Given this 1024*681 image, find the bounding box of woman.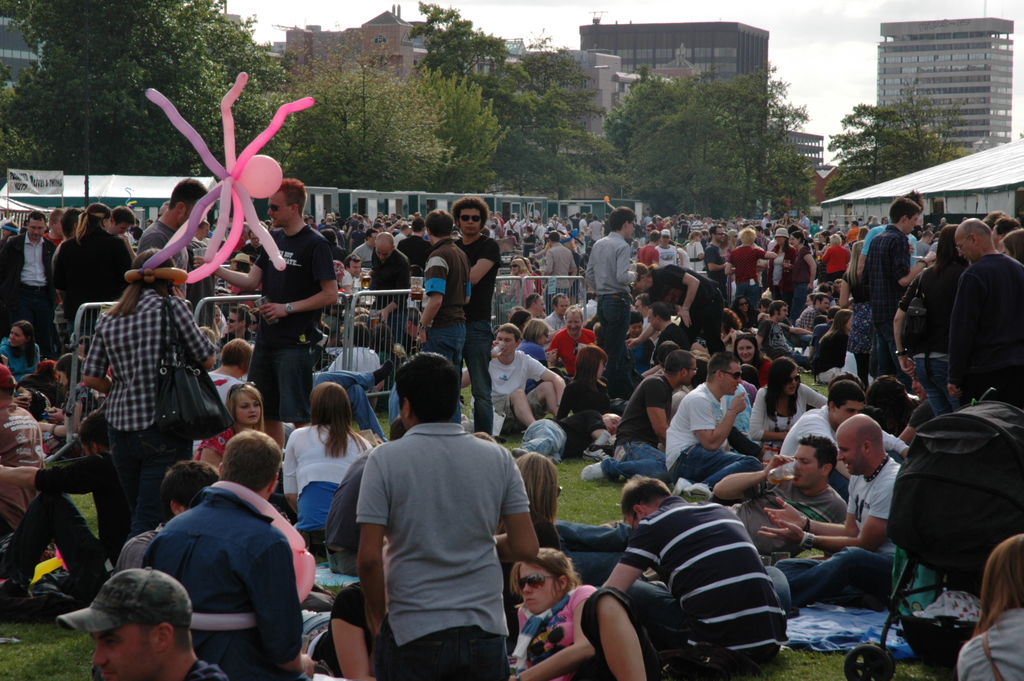
x1=783, y1=233, x2=816, y2=314.
